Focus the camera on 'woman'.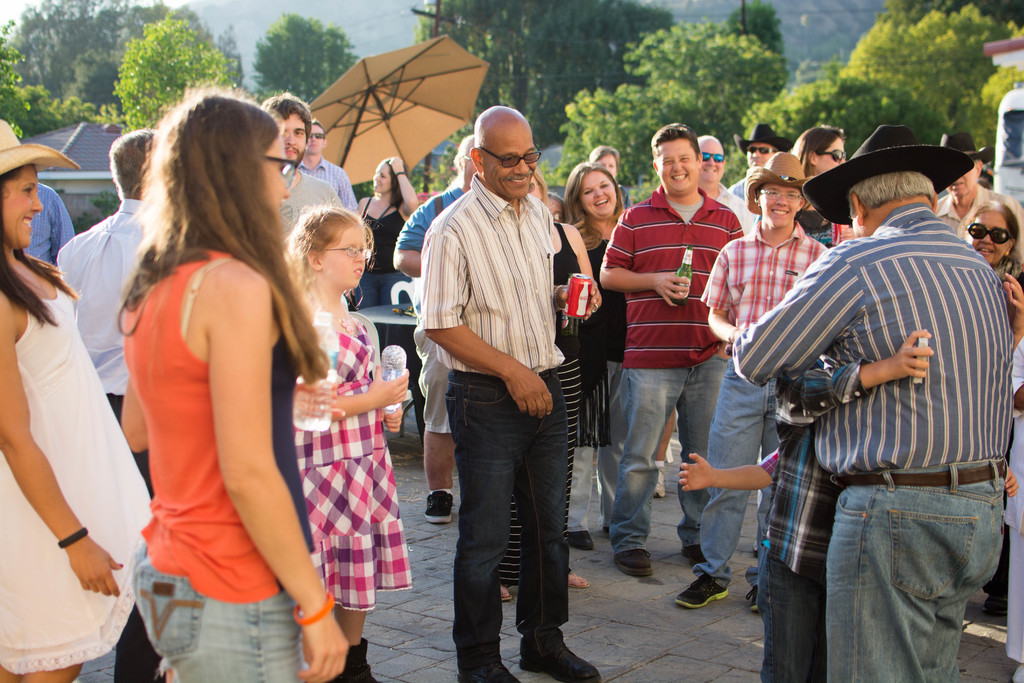
Focus region: 791/124/847/245.
